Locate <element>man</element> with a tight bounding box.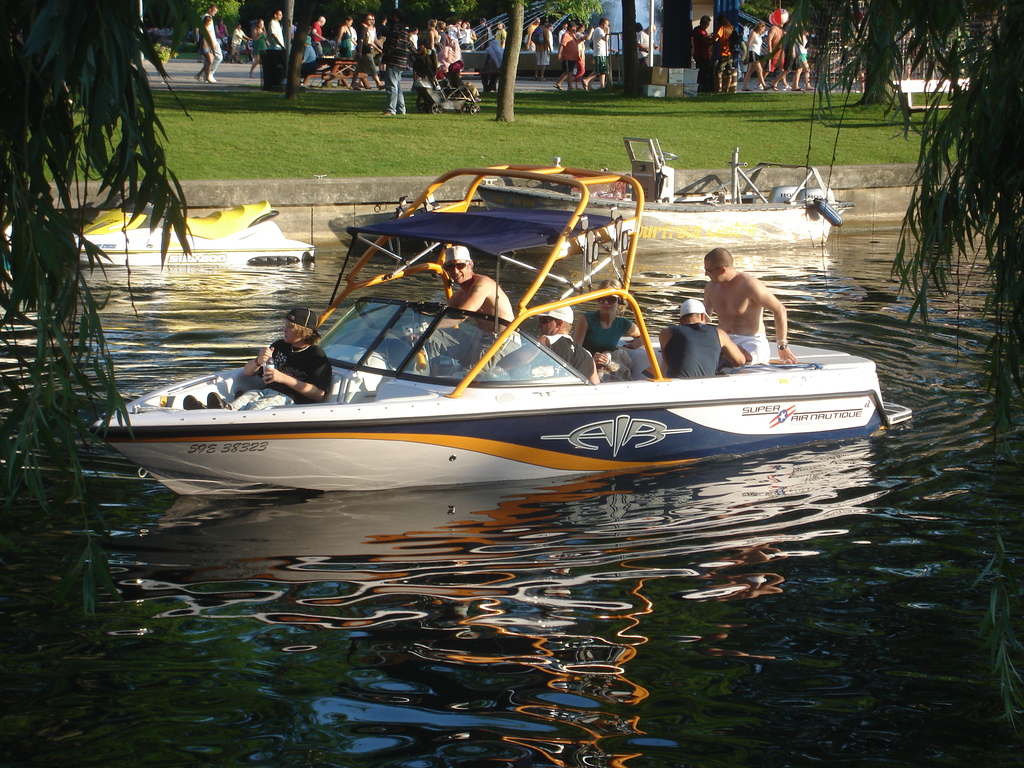
375:8:416:120.
